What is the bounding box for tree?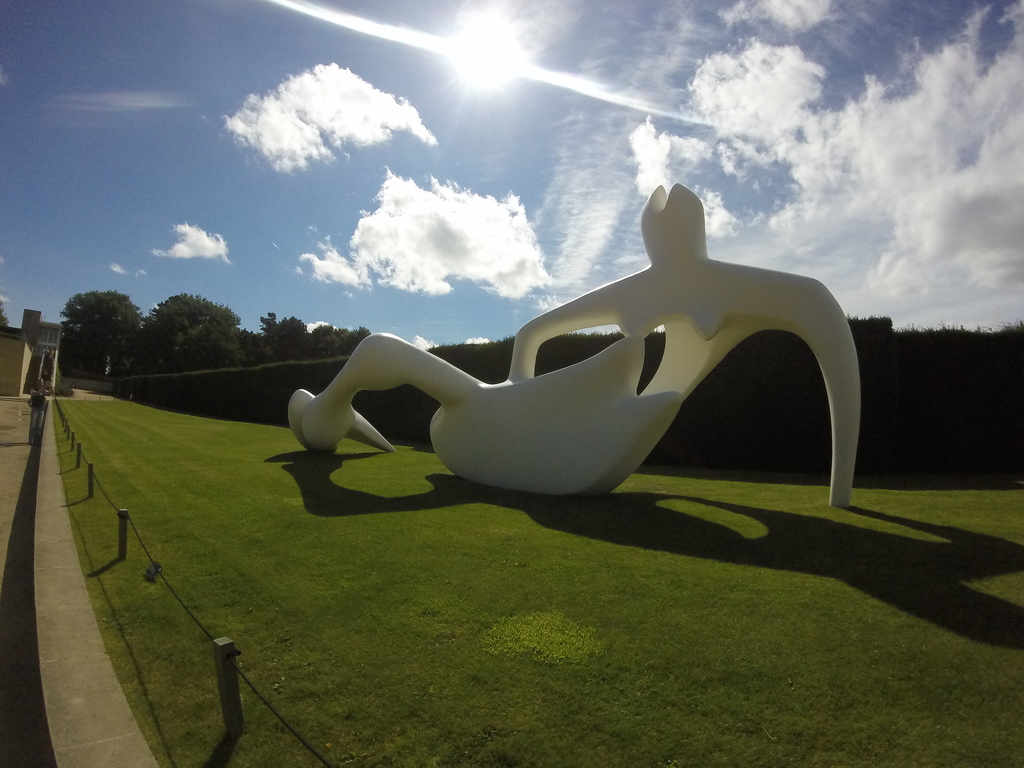
62:274:150:362.
